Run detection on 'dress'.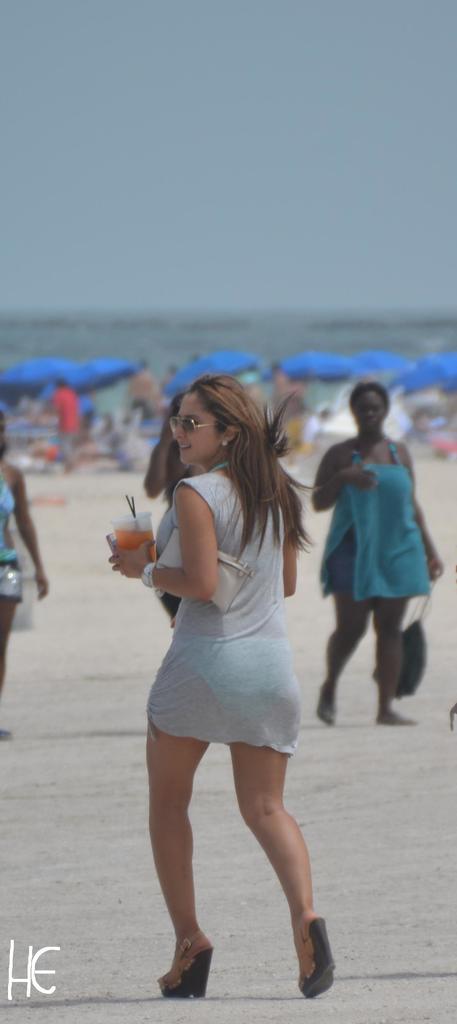
Result: bbox=[149, 466, 308, 750].
